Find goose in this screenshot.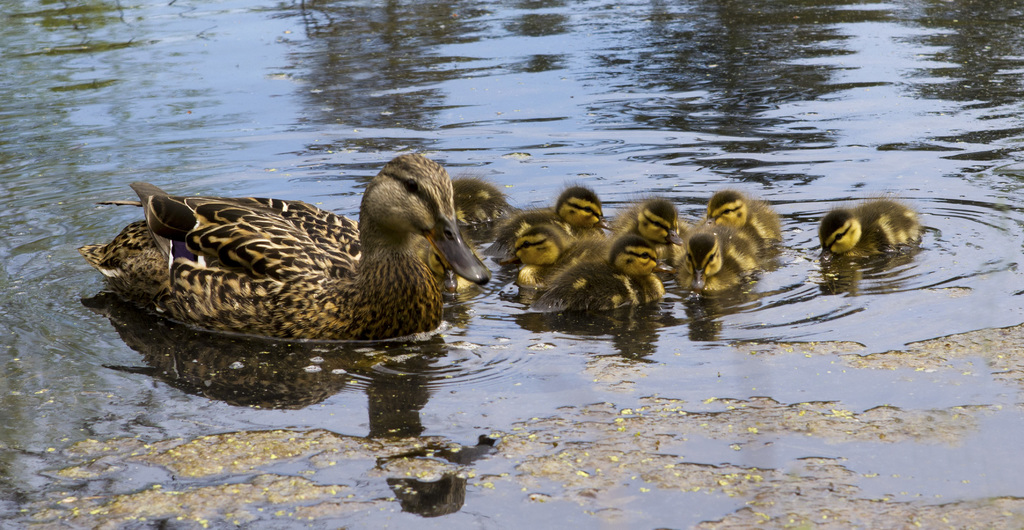
The bounding box for goose is <box>496,187,611,267</box>.
